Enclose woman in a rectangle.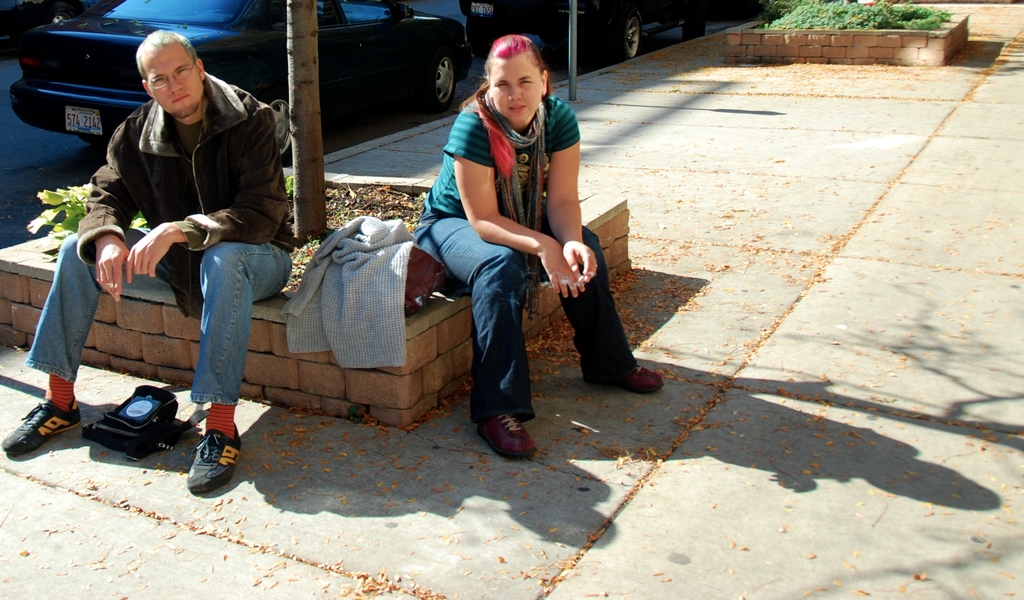
crop(413, 30, 602, 441).
